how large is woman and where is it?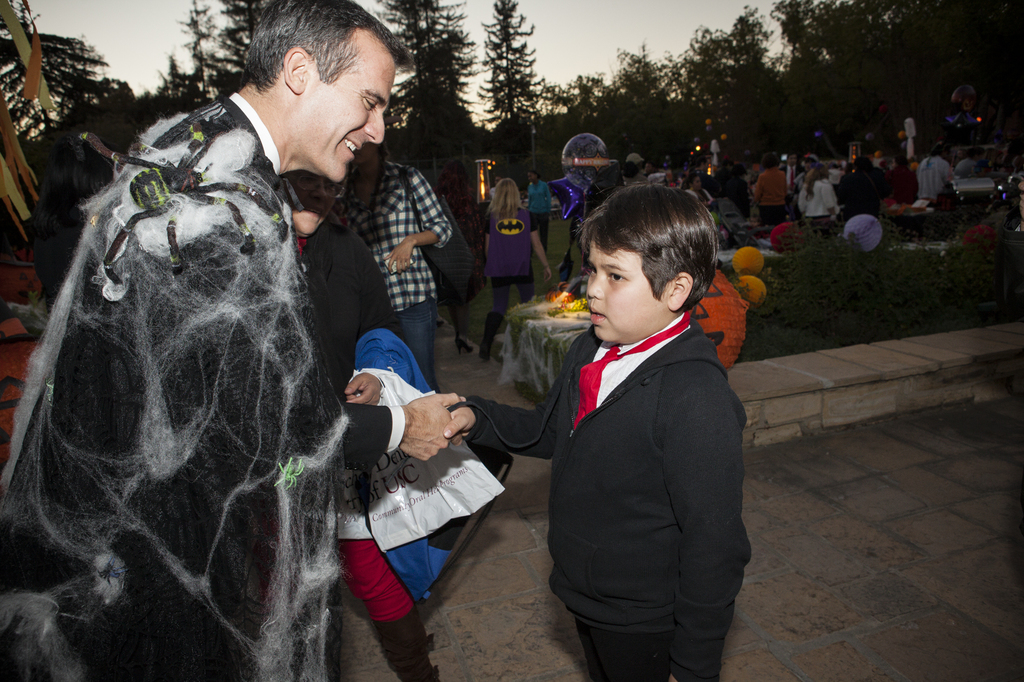
Bounding box: x1=283, y1=168, x2=438, y2=681.
